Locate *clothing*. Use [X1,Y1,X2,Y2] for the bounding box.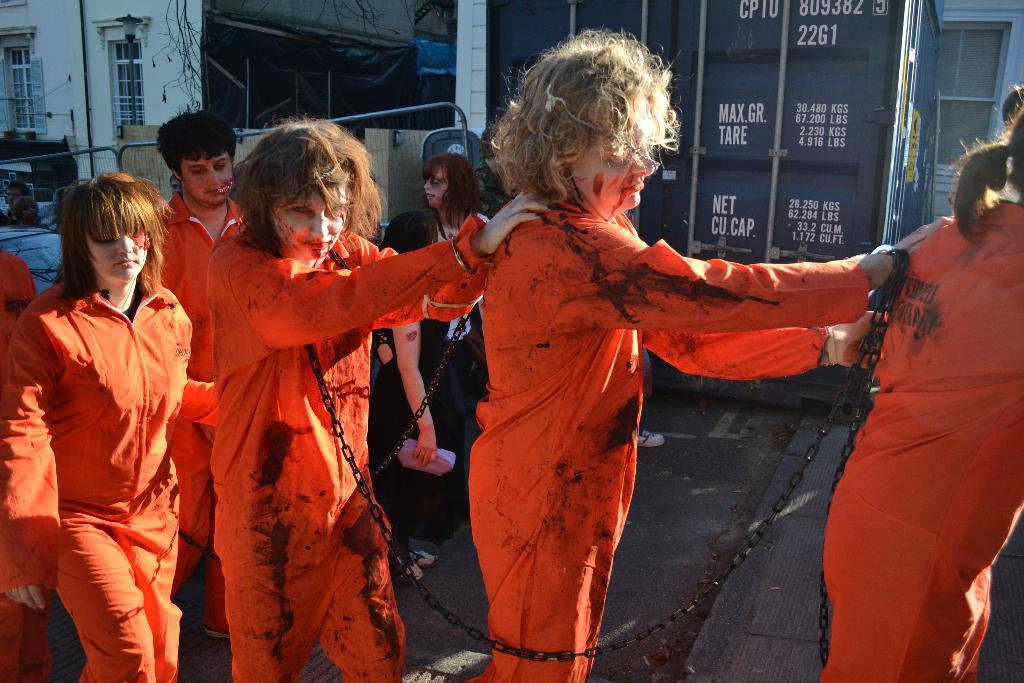
[463,195,874,682].
